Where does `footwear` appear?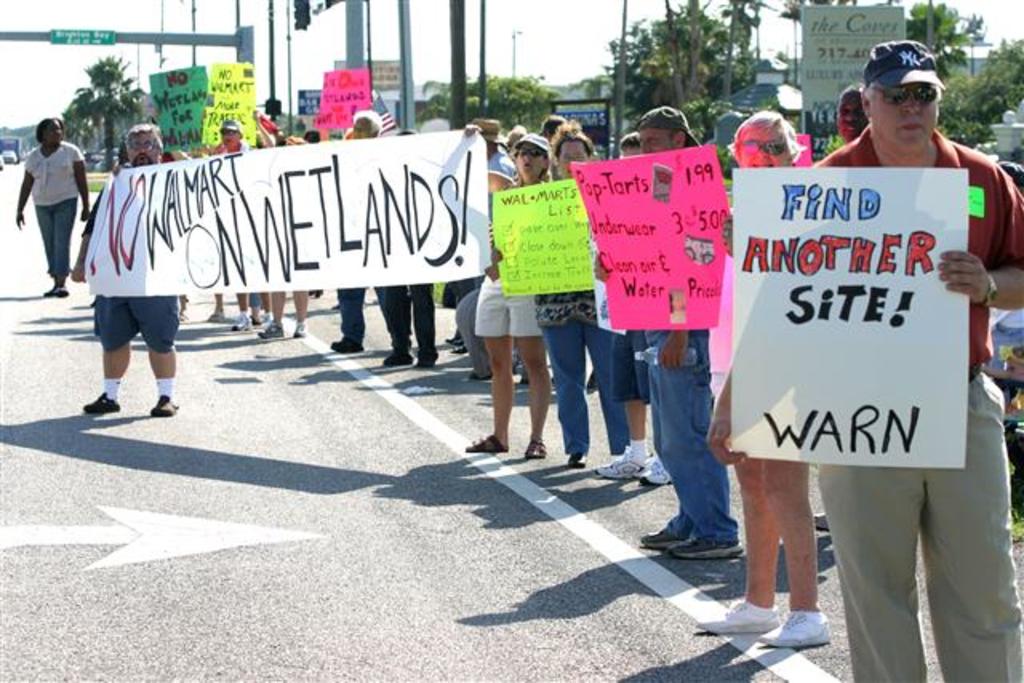
Appears at bbox(443, 331, 466, 347).
